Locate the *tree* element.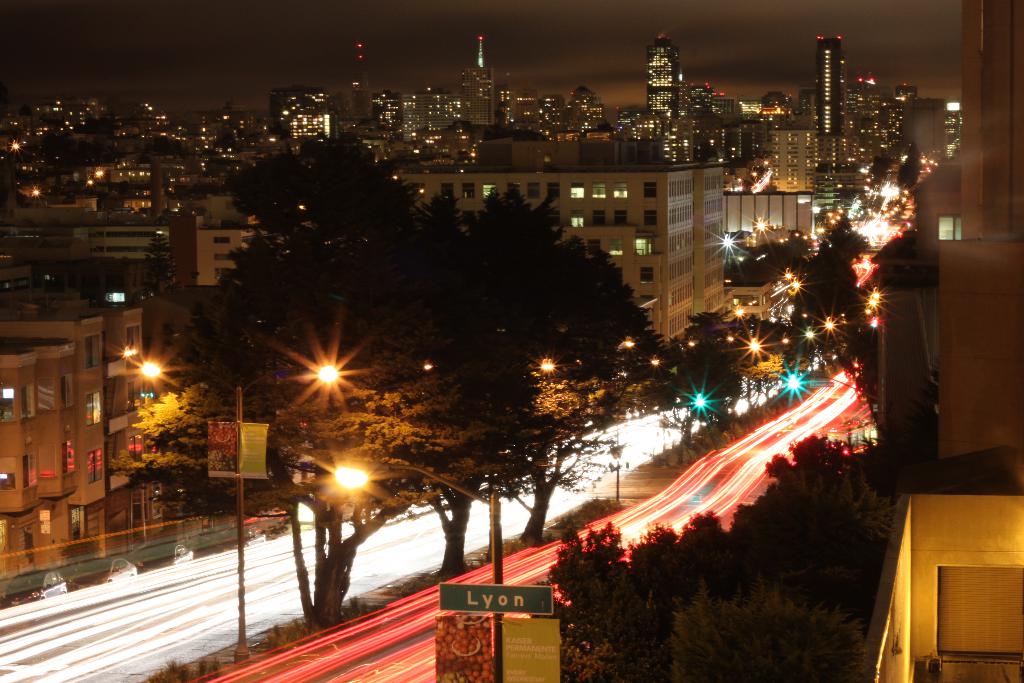
Element bbox: l=162, t=136, r=447, b=629.
